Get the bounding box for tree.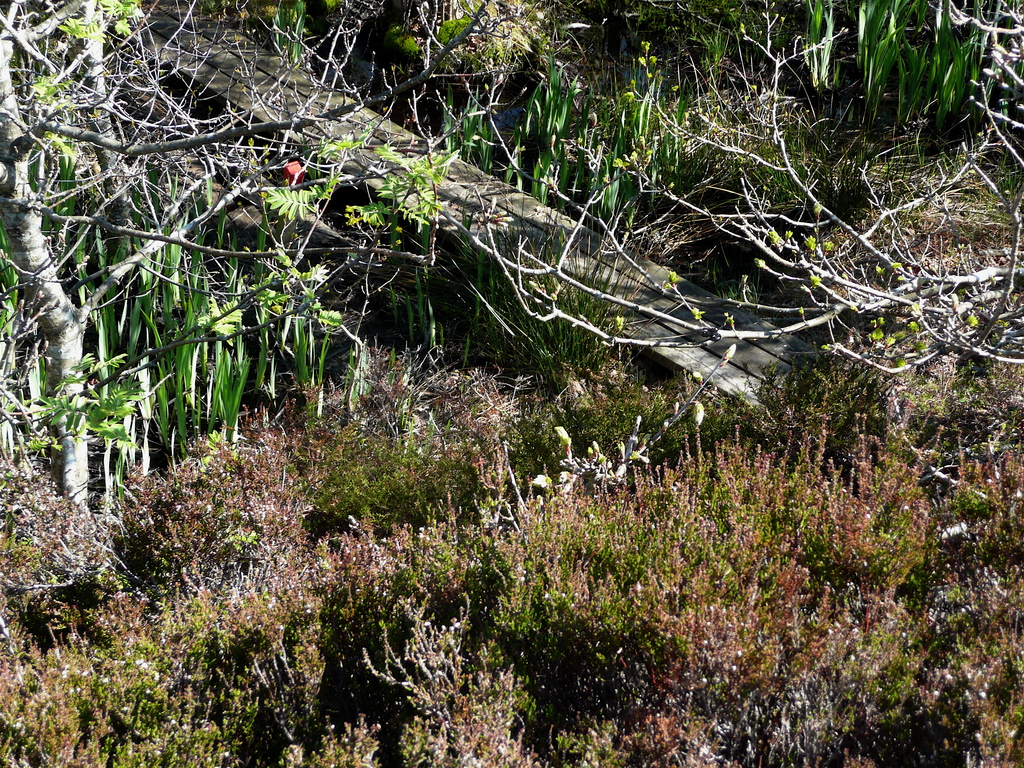
rect(0, 0, 1023, 519).
